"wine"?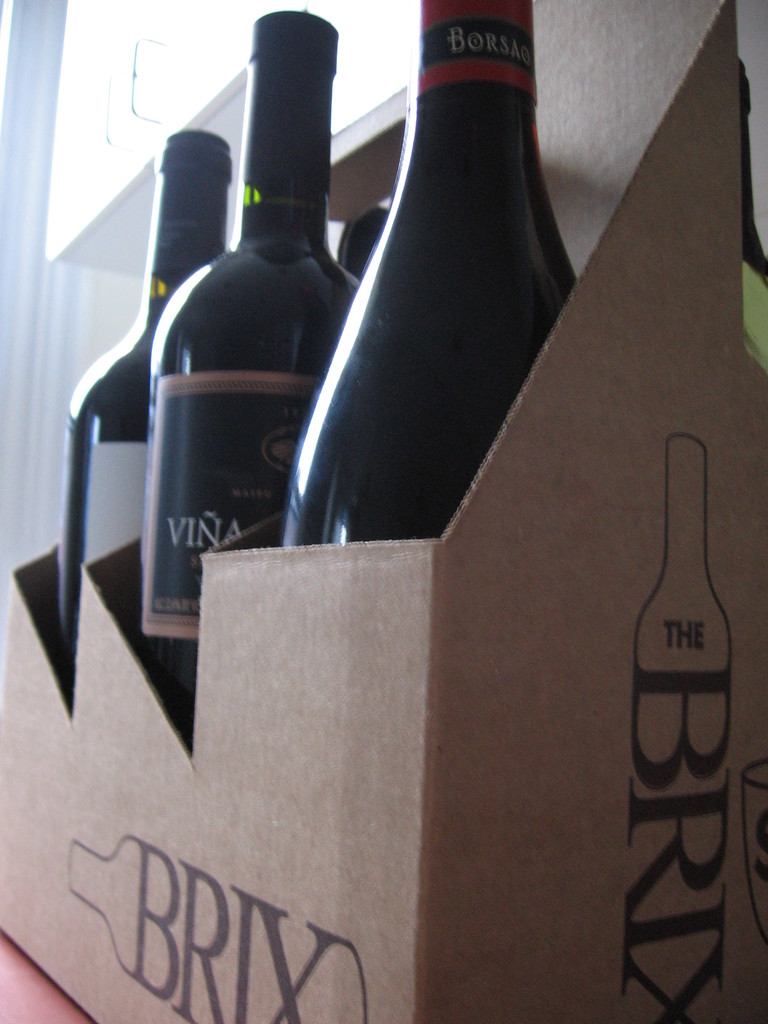
138/0/366/746
